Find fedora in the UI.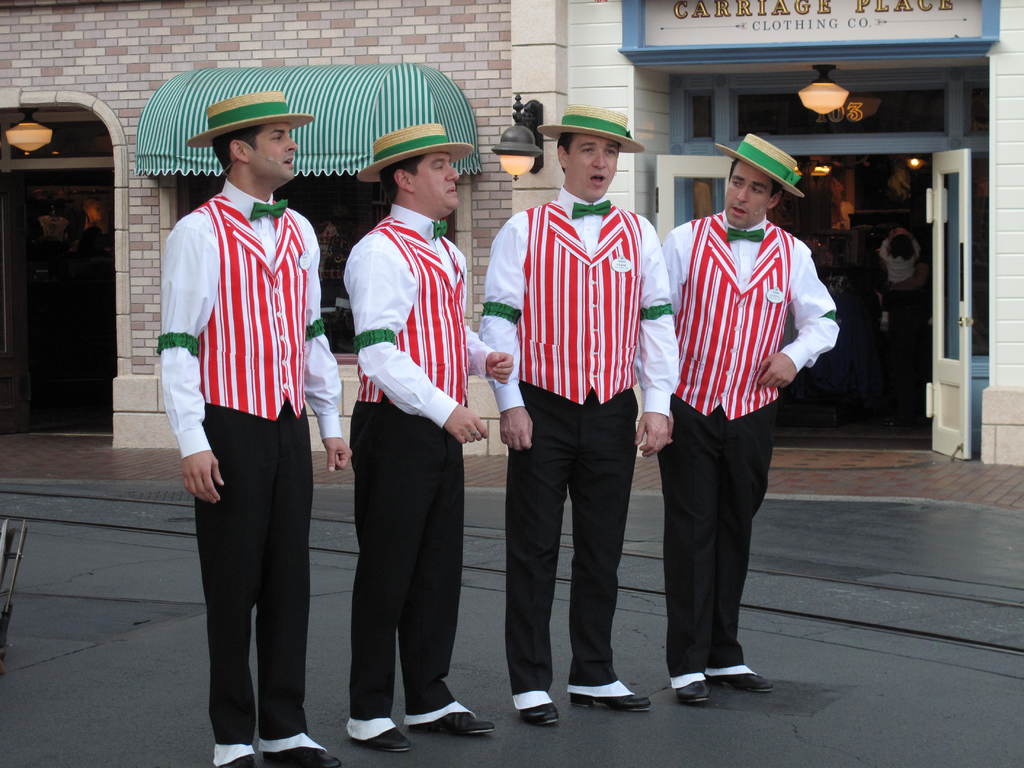
UI element at select_region(534, 98, 647, 155).
